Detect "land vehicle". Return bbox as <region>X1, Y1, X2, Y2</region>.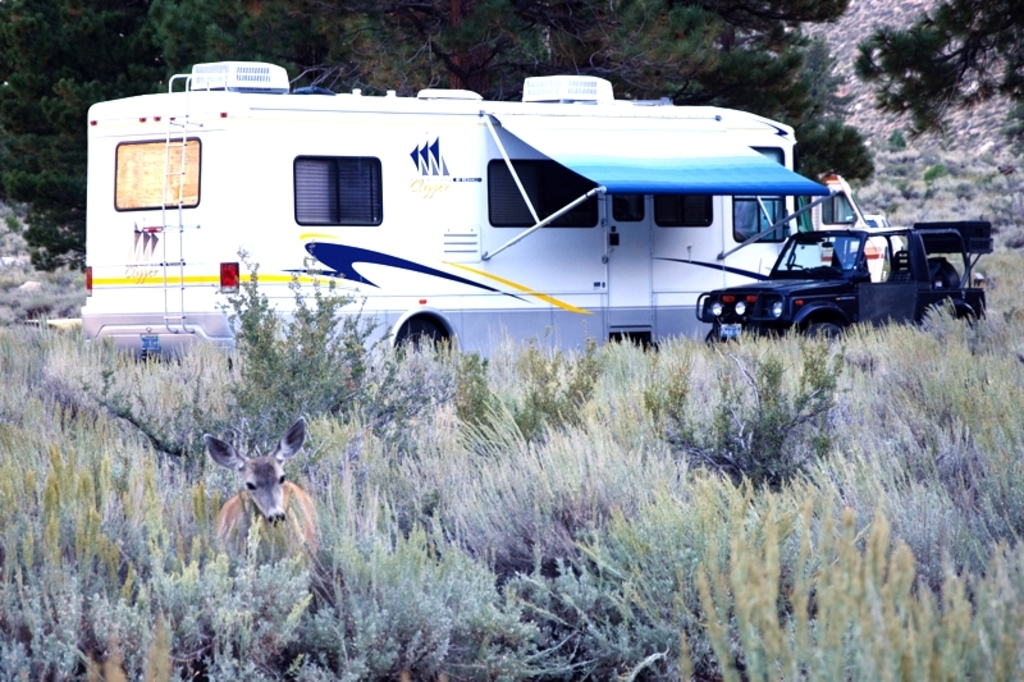
<region>77, 86, 970, 384</region>.
